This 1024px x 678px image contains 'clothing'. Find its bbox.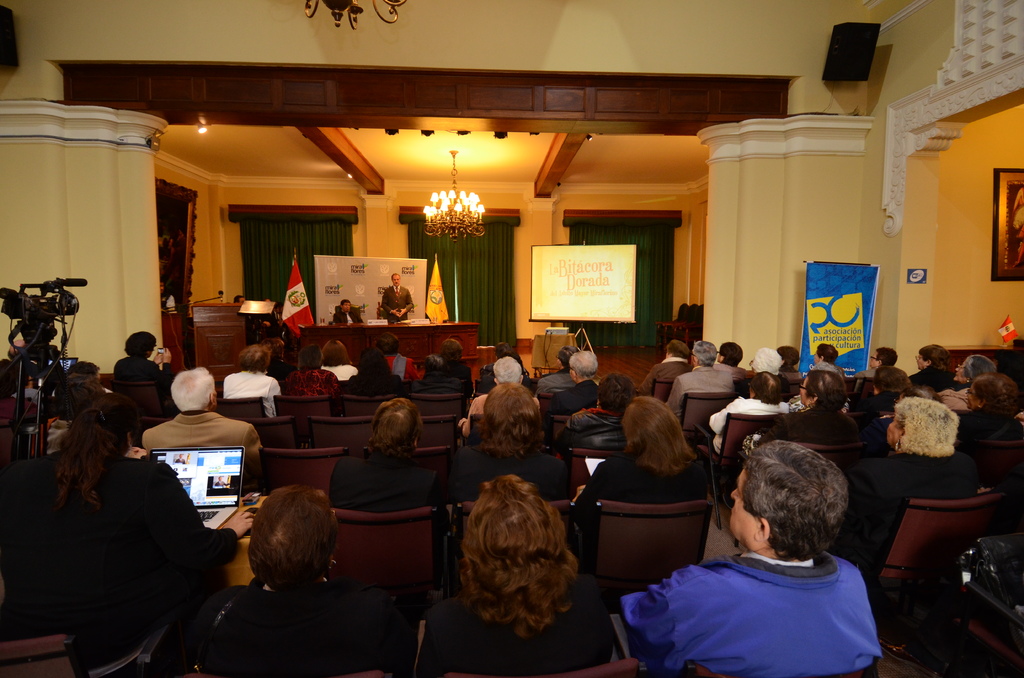
[x1=324, y1=437, x2=442, y2=516].
